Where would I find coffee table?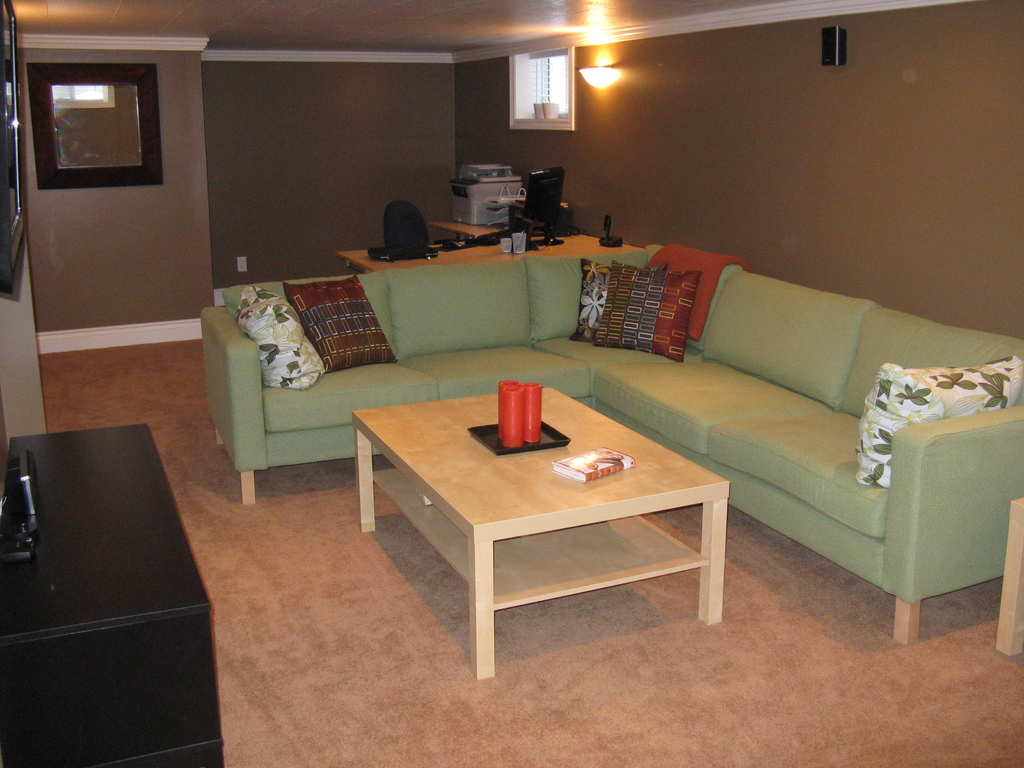
At x1=352, y1=402, x2=742, y2=680.
